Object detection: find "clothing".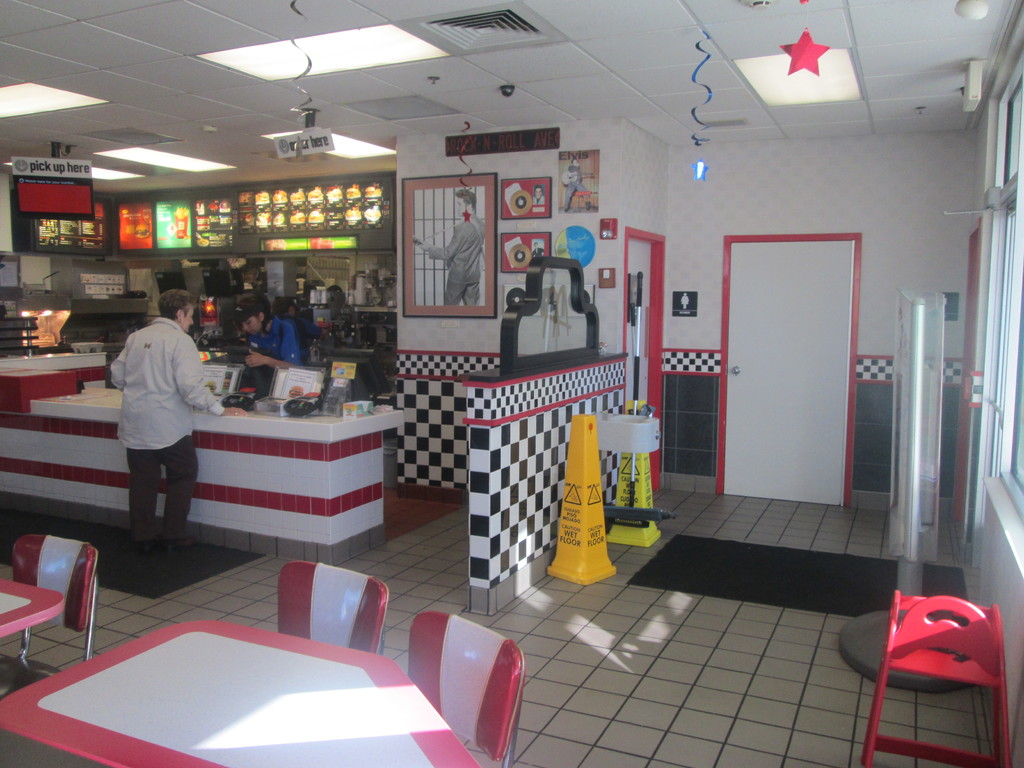
rect(104, 289, 207, 552).
